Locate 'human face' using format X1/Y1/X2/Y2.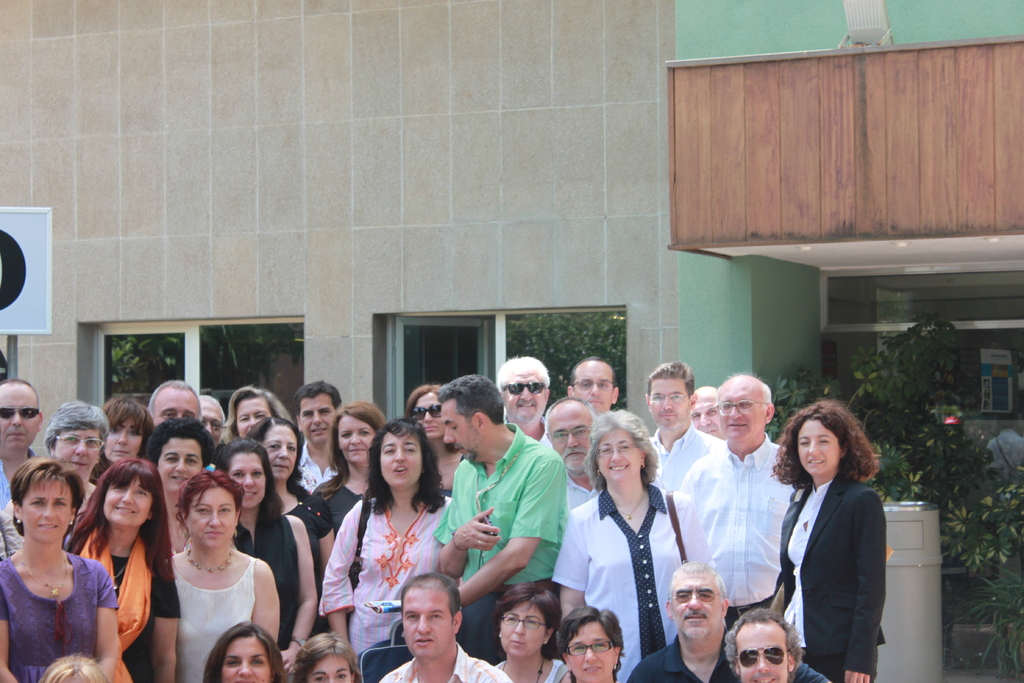
150/391/206/434.
